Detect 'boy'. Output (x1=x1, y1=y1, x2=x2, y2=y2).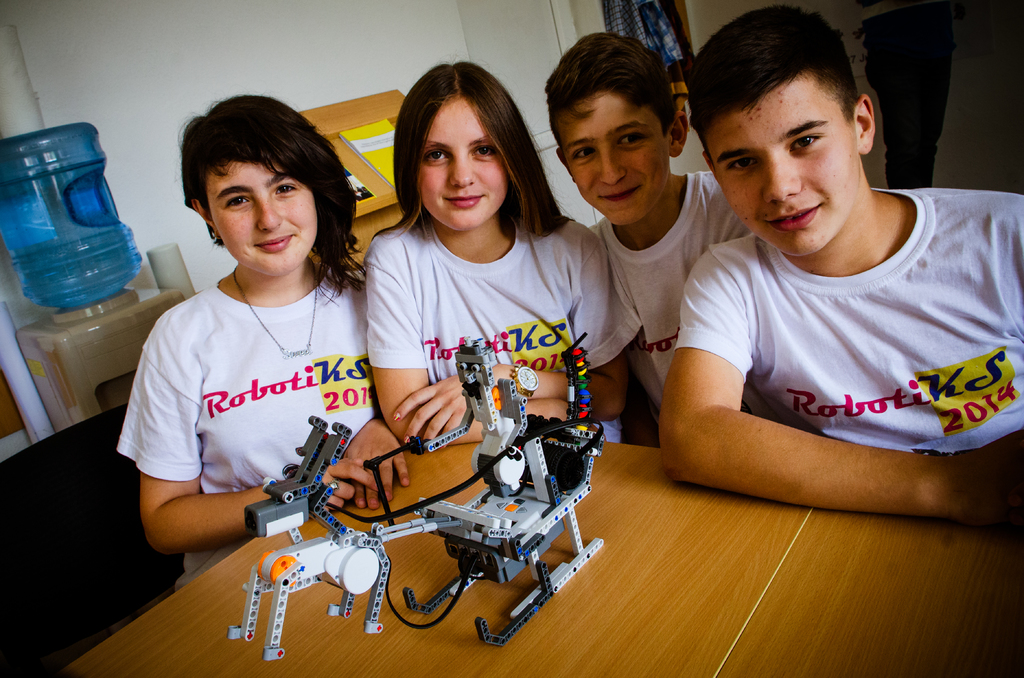
(x1=637, y1=29, x2=1002, y2=529).
